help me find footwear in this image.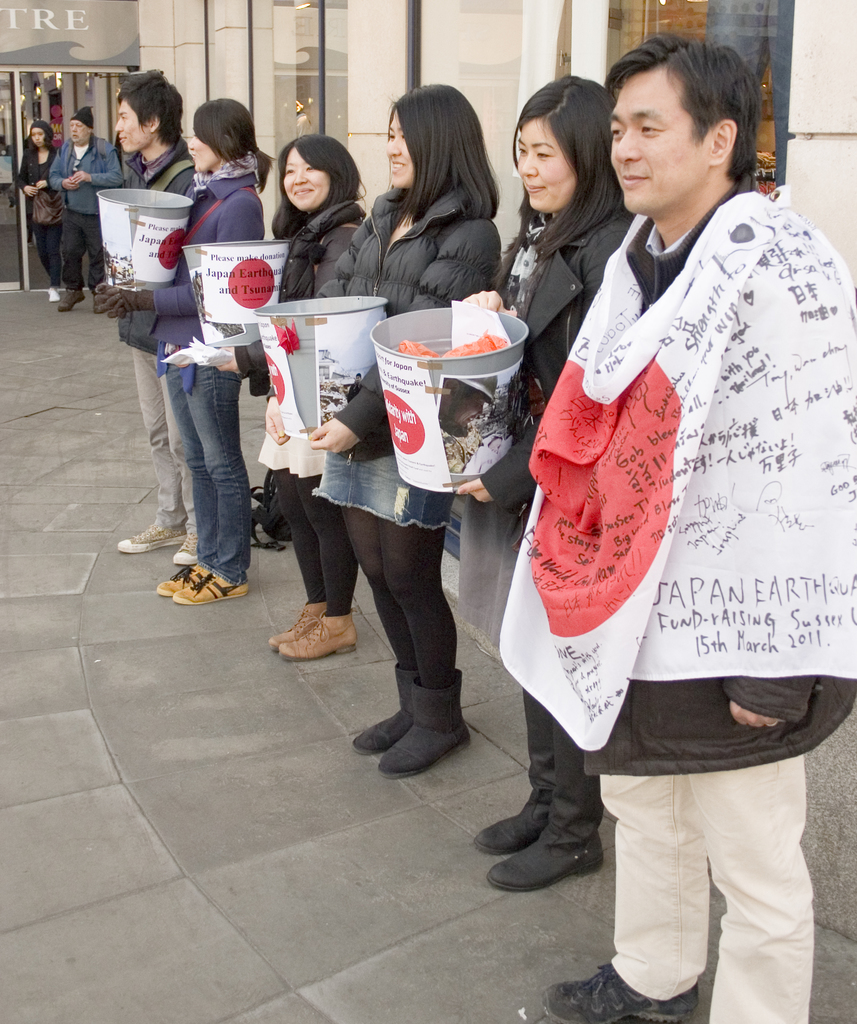
Found it: rect(501, 746, 611, 892).
